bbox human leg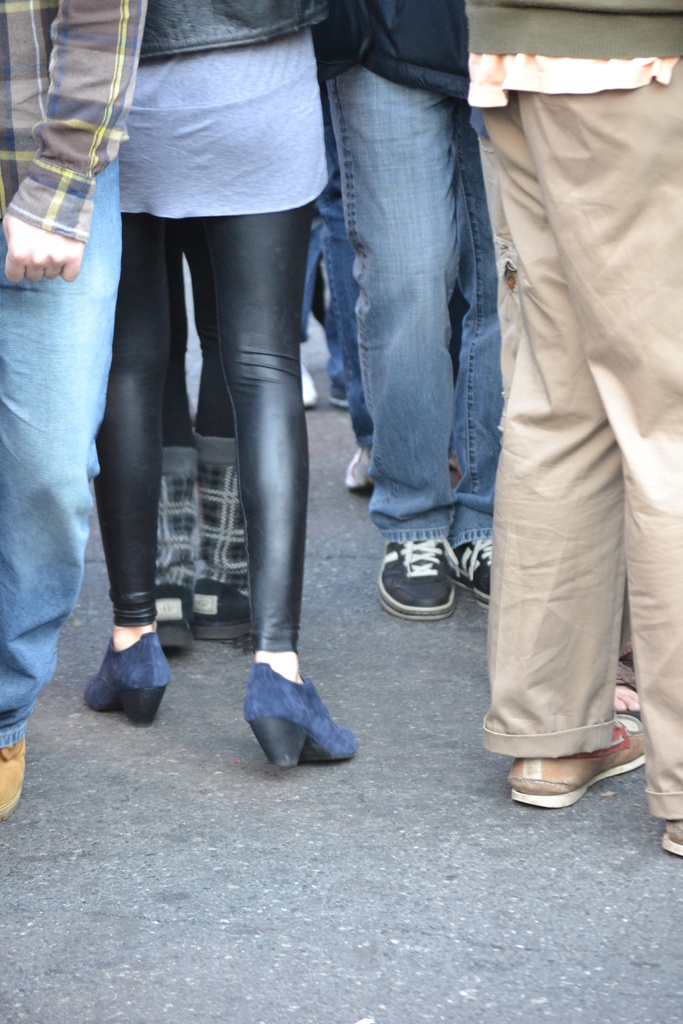
363, 67, 456, 621
